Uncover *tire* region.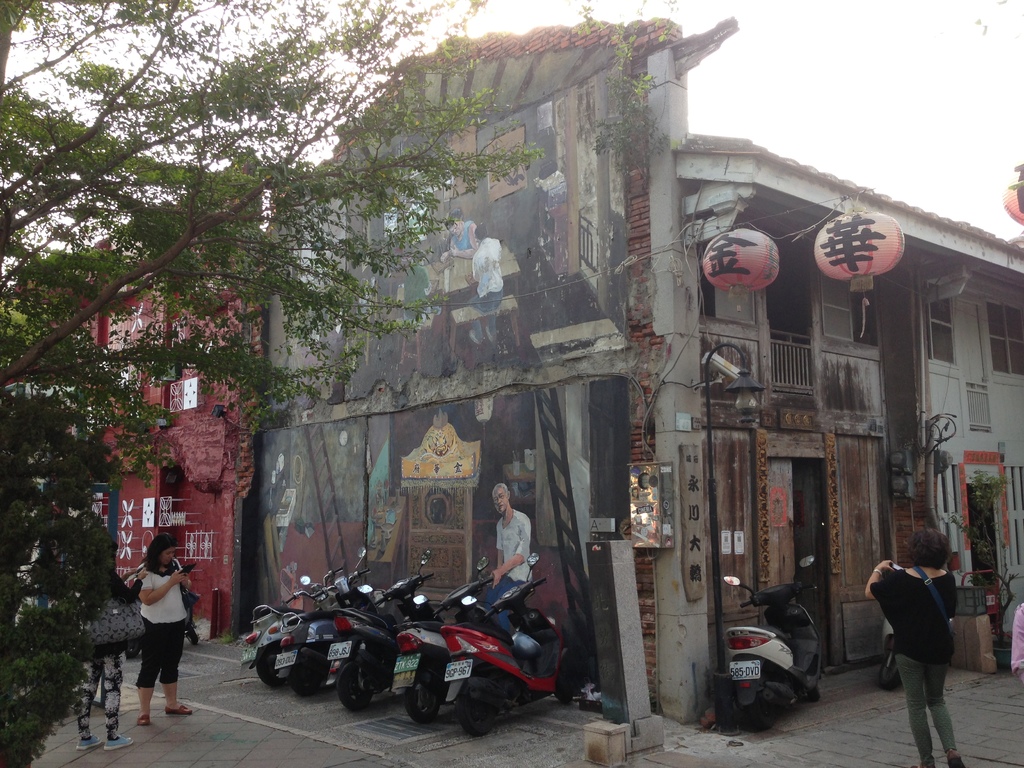
Uncovered: left=257, top=638, right=290, bottom=688.
